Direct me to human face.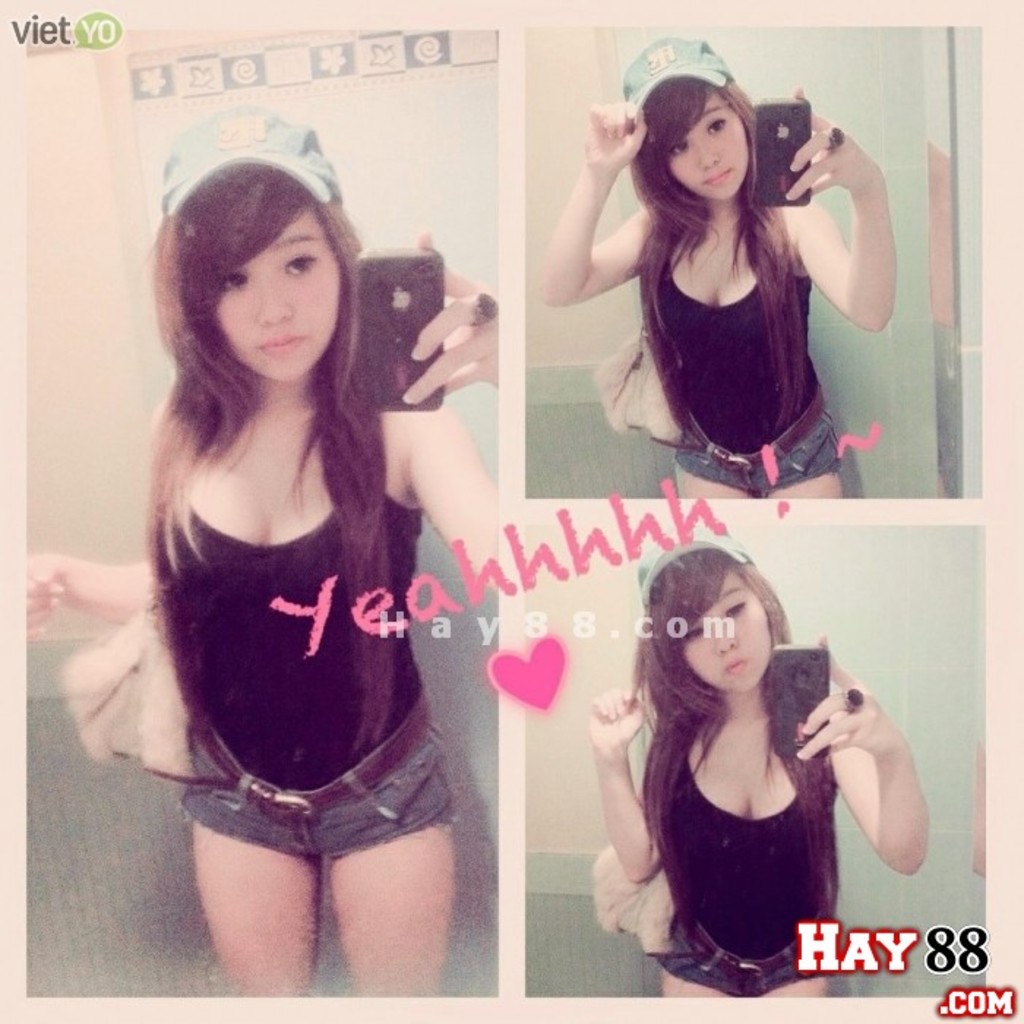
Direction: <bbox>685, 571, 772, 688</bbox>.
